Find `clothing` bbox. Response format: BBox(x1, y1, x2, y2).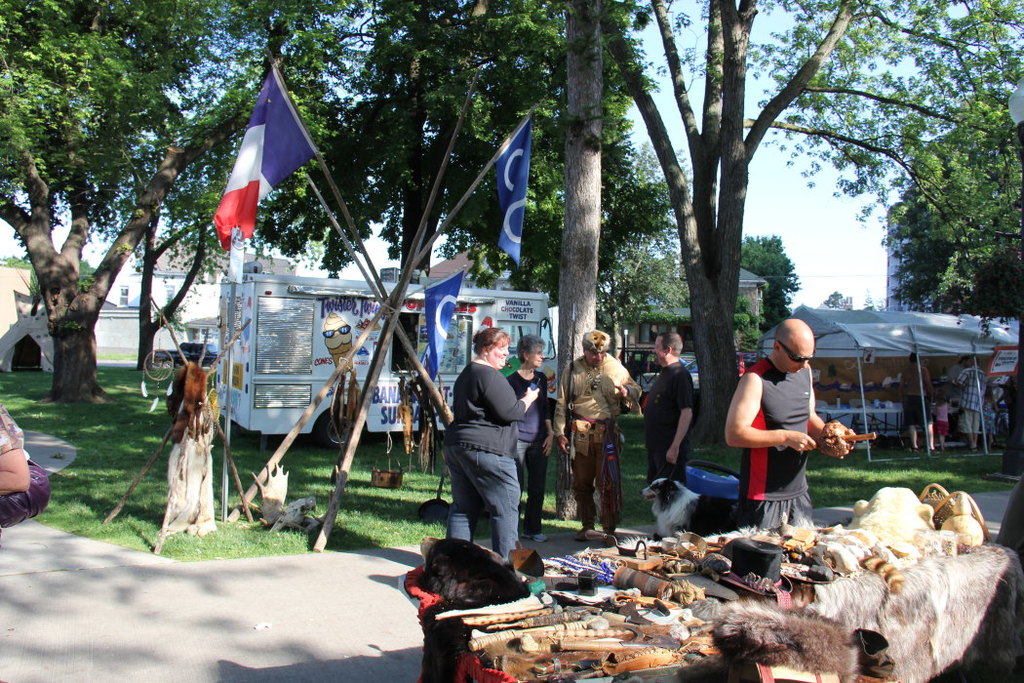
BBox(945, 366, 962, 382).
